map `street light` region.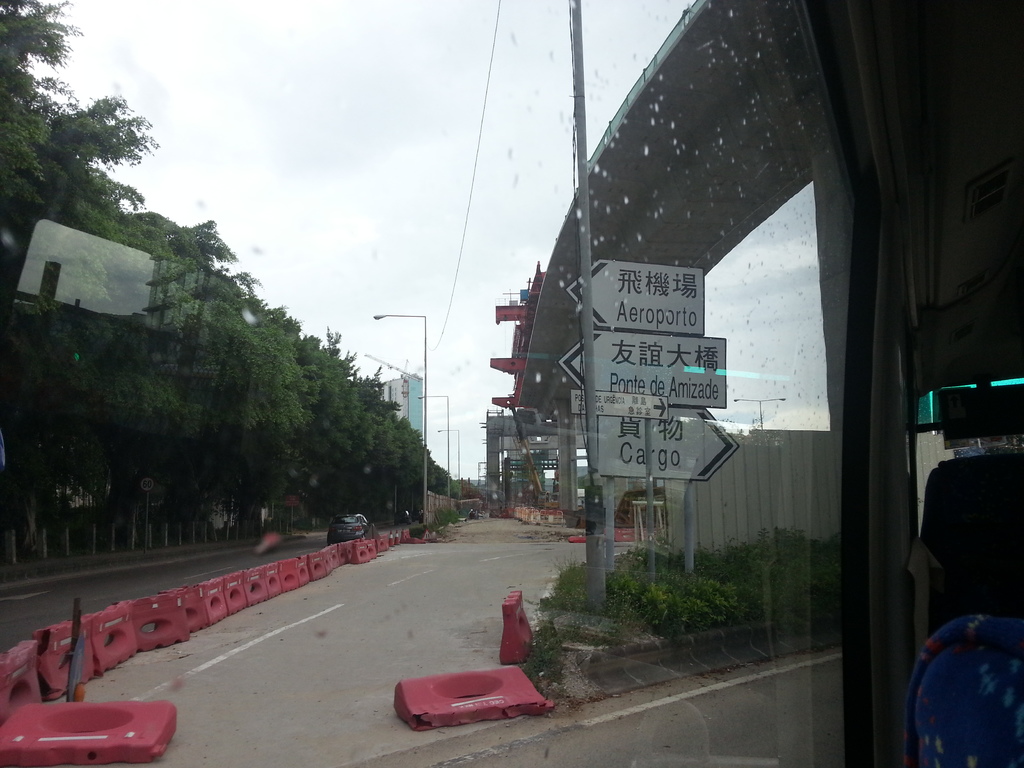
Mapped to 438, 431, 465, 497.
